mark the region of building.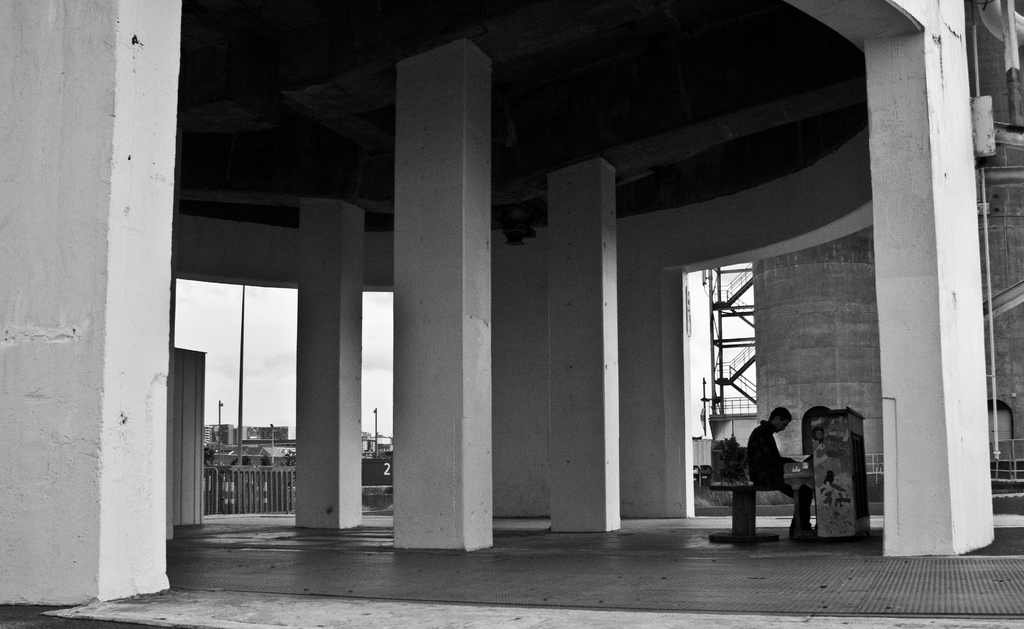
Region: x1=1 y1=0 x2=995 y2=606.
